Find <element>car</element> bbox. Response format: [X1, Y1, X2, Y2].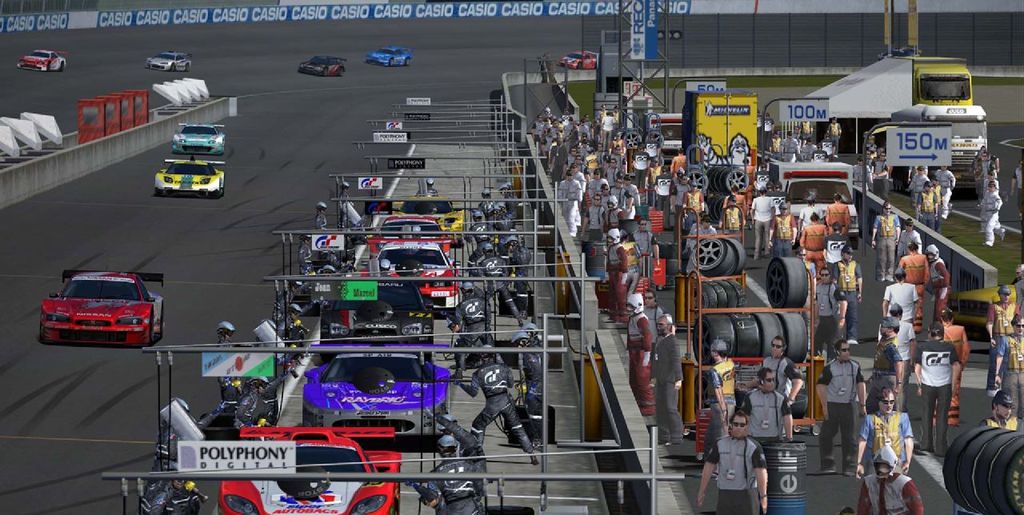
[22, 46, 68, 73].
